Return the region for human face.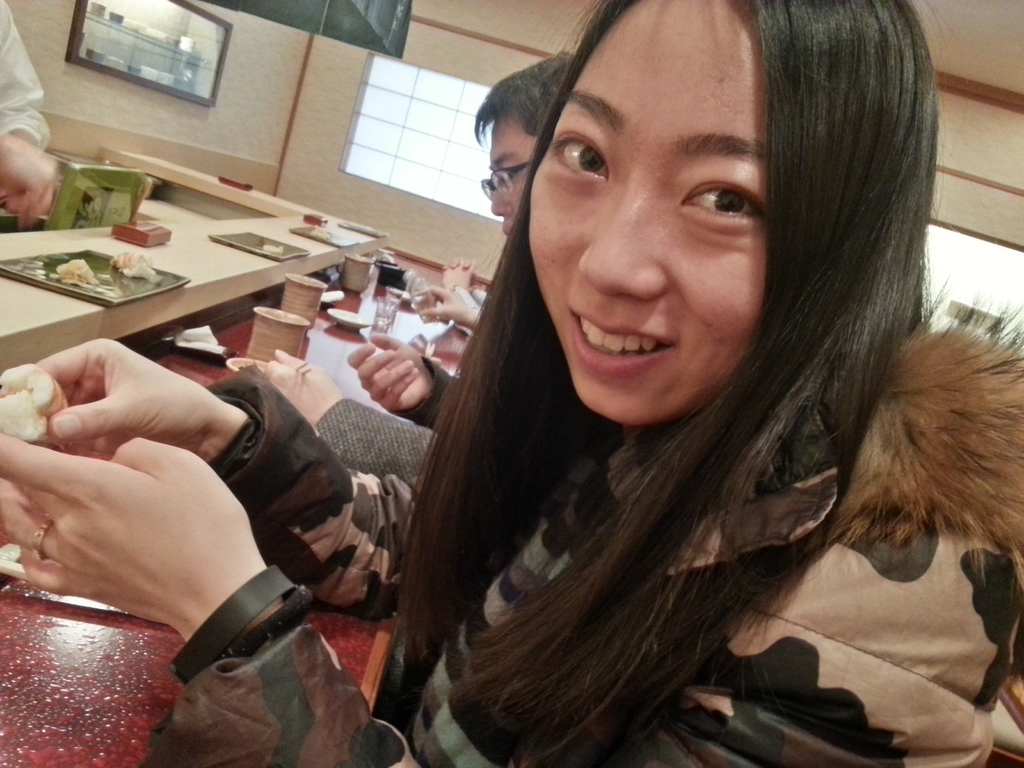
Rect(524, 0, 778, 431).
